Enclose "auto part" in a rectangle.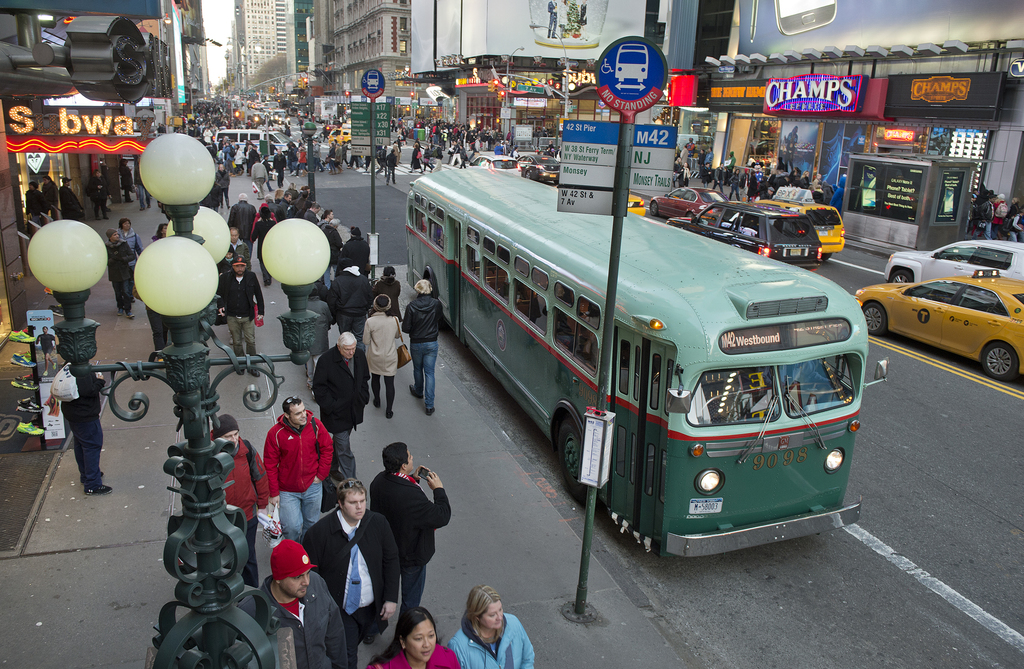
l=560, t=426, r=588, b=492.
